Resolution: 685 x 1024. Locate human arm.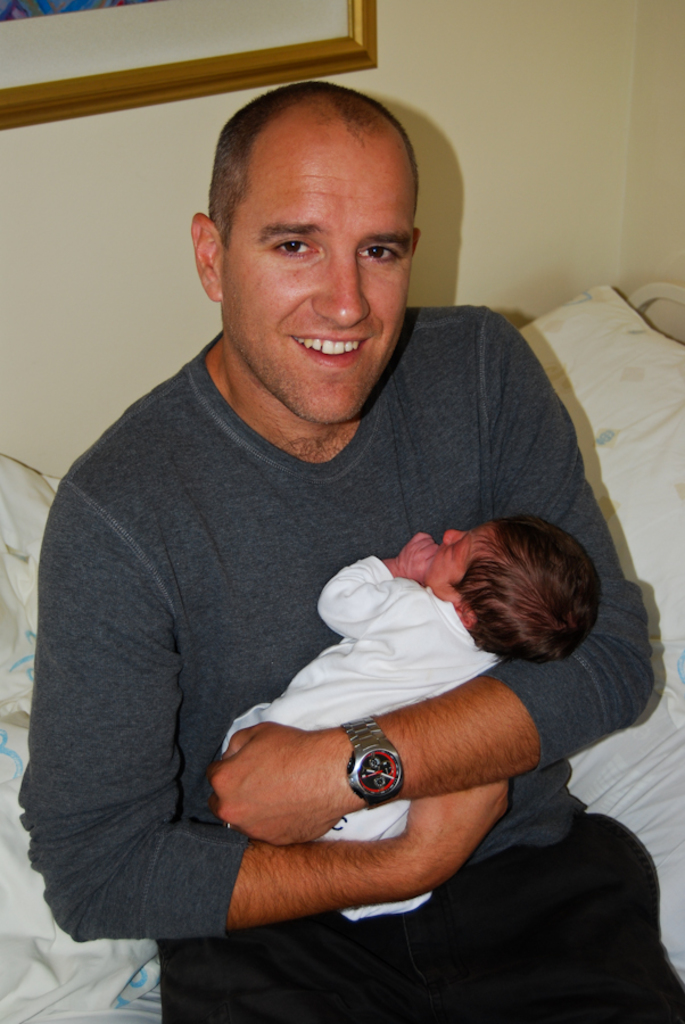
crop(27, 480, 513, 932).
